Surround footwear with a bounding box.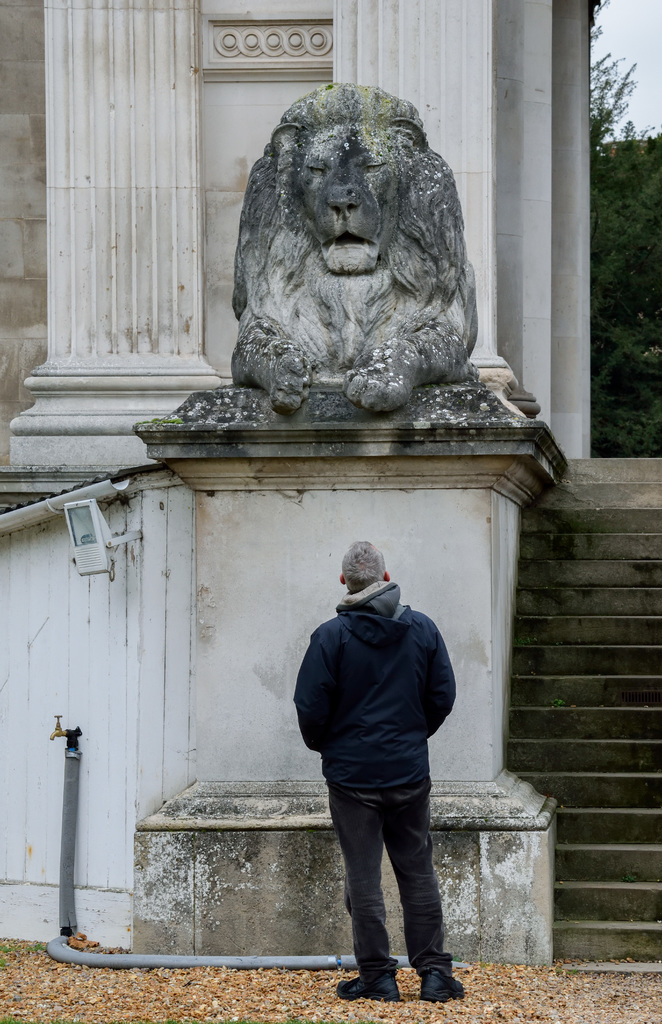
box=[337, 973, 390, 1001].
